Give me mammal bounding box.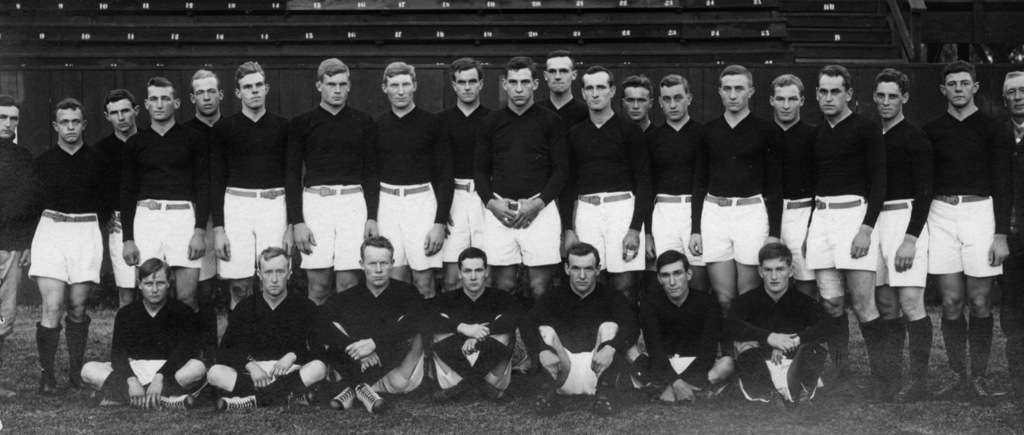
(x1=564, y1=63, x2=651, y2=341).
